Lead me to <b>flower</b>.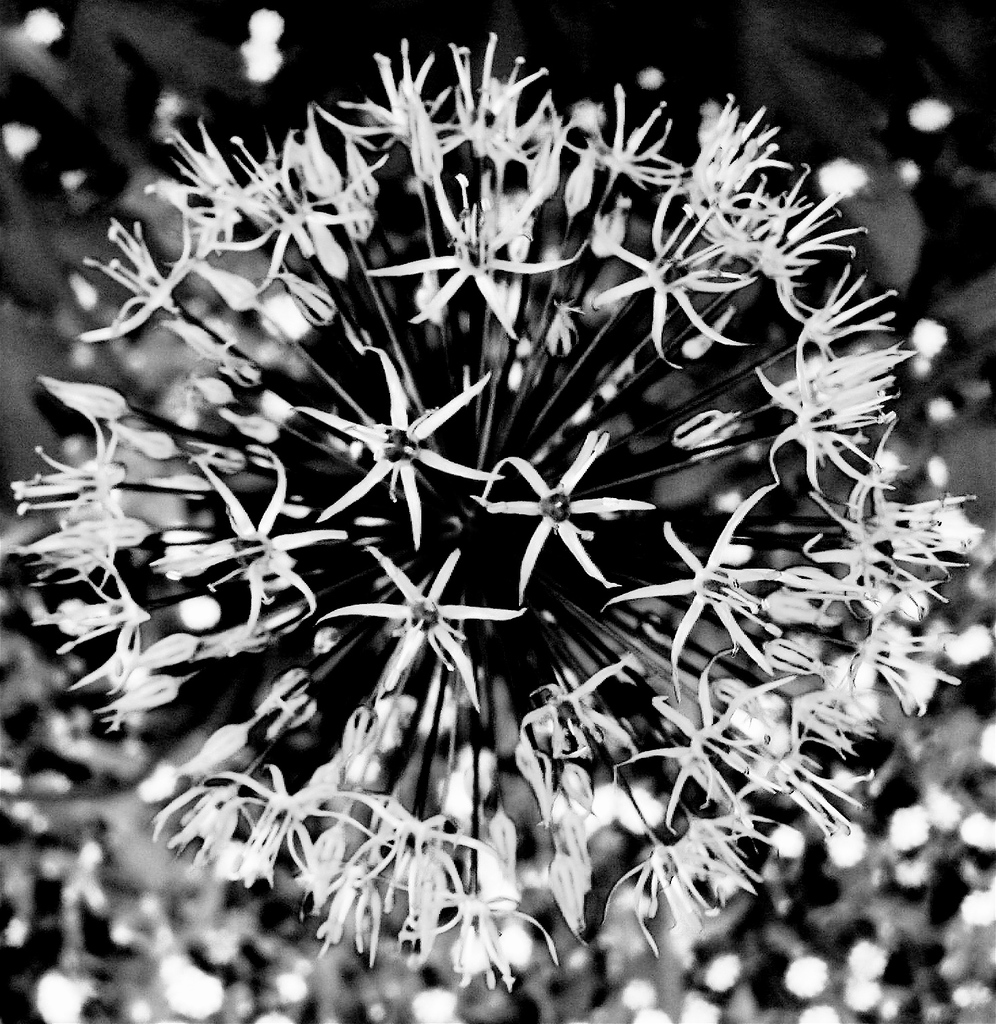
Lead to select_region(0, 29, 995, 985).
